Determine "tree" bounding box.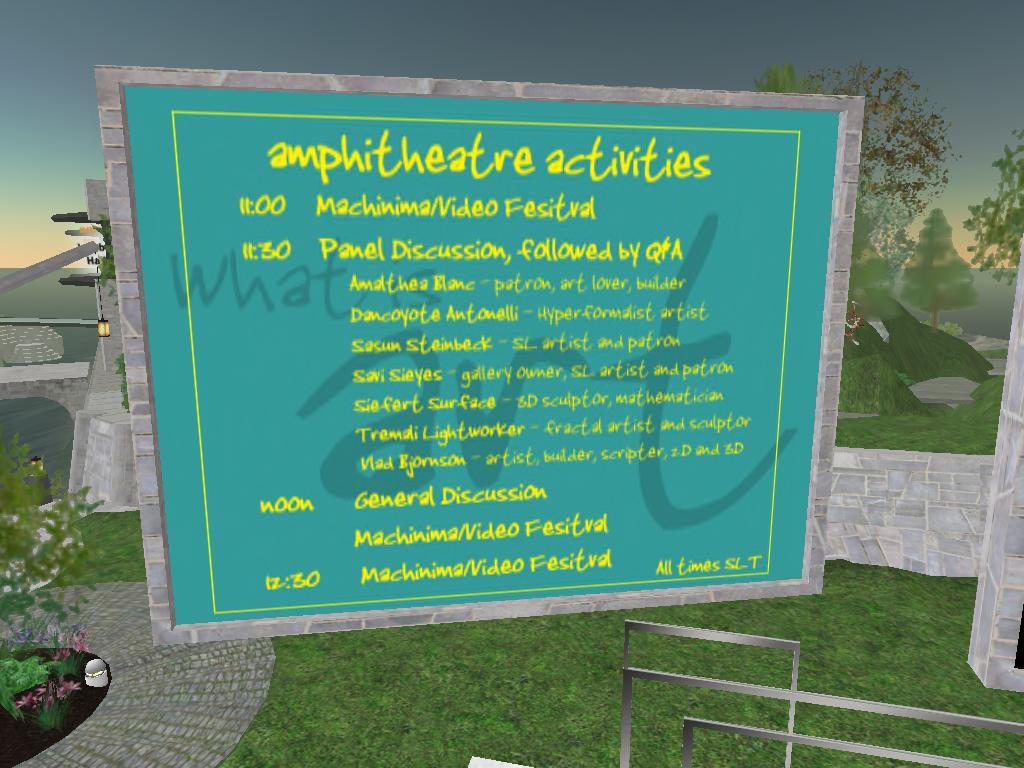
Determined: (left=968, top=135, right=1023, bottom=278).
